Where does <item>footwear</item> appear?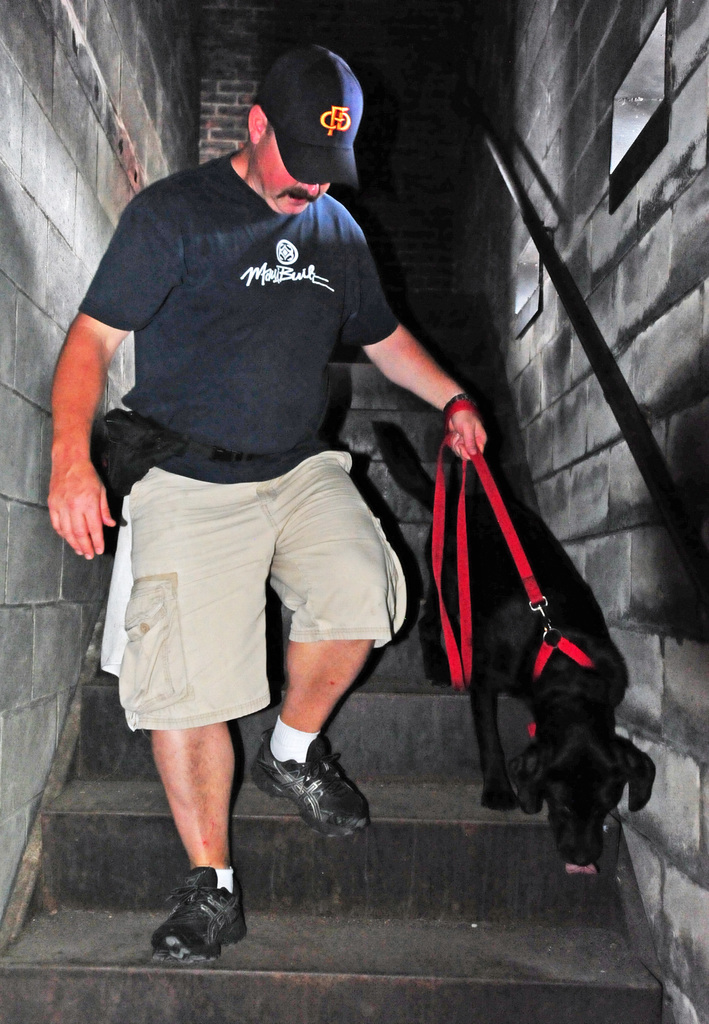
Appears at detection(250, 722, 376, 843).
